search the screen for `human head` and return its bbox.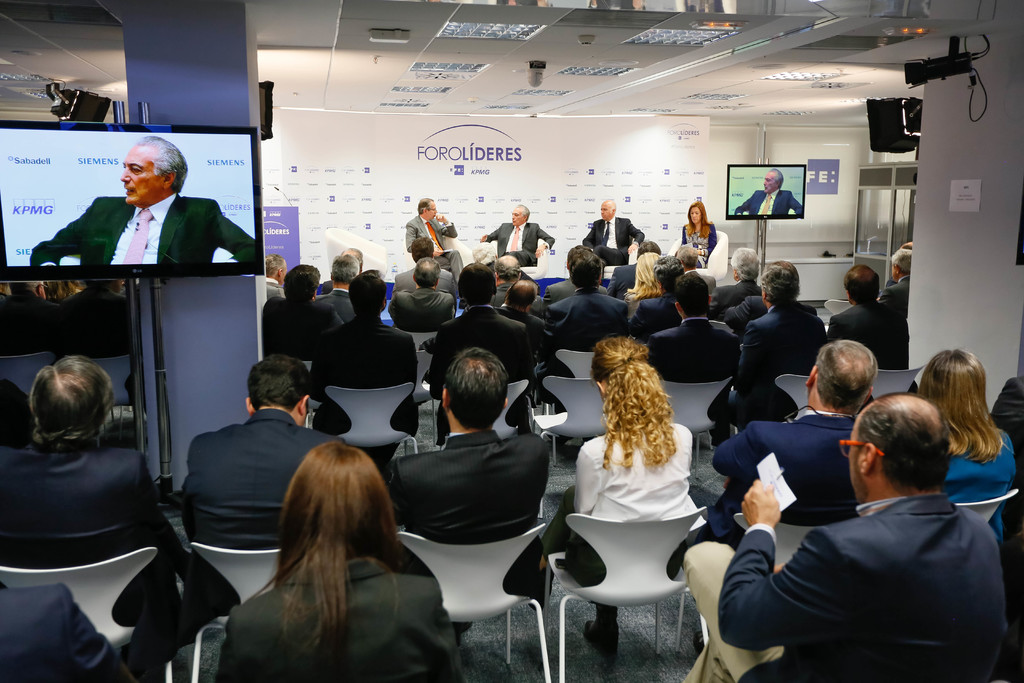
Found: (left=472, top=242, right=497, bottom=267).
